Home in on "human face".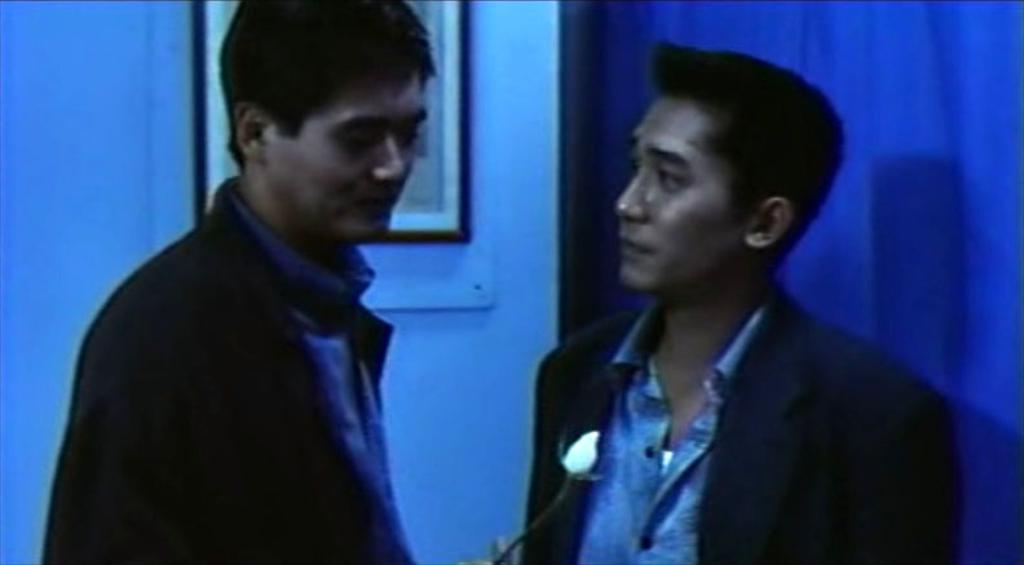
Homed in at 270:76:431:243.
